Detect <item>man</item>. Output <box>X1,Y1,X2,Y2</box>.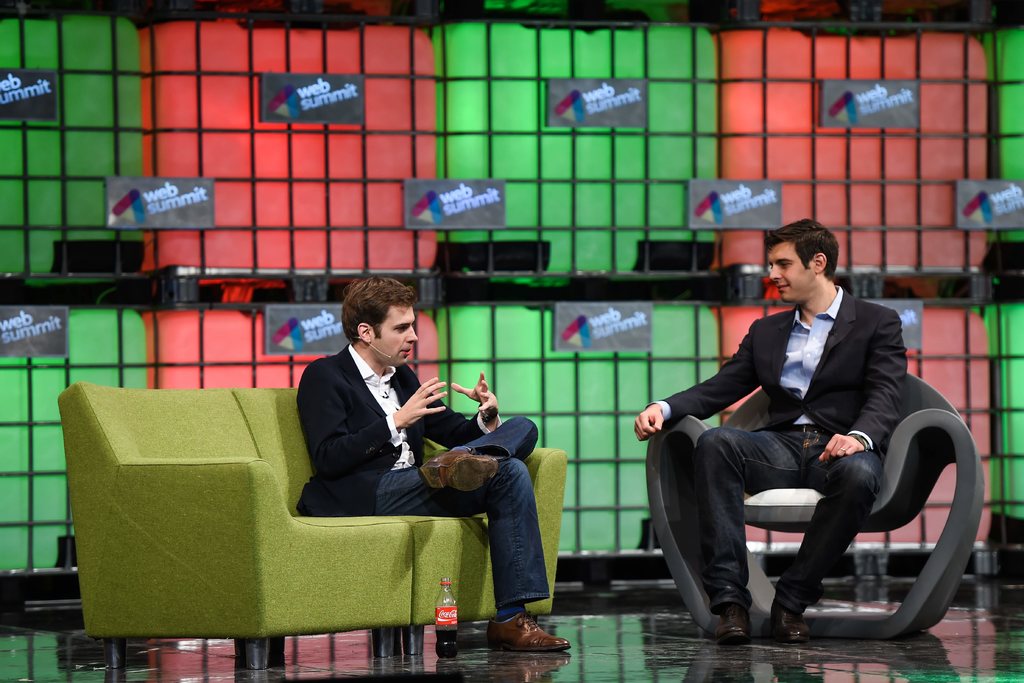
<box>647,218,967,670</box>.
